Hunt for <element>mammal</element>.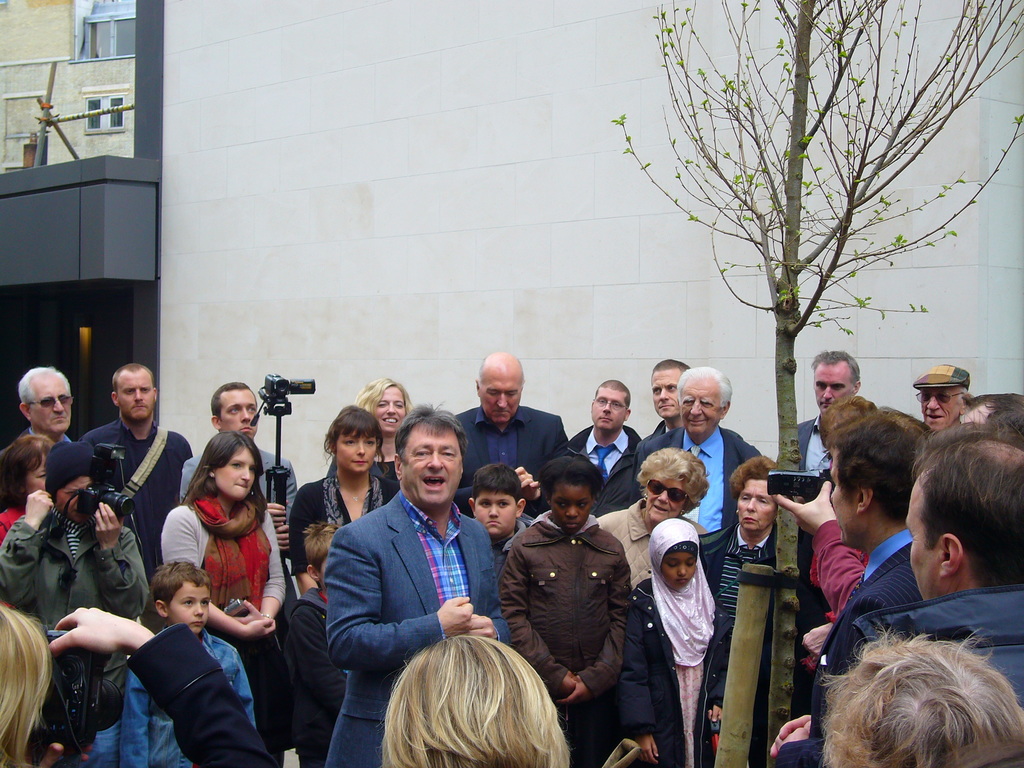
Hunted down at detection(326, 369, 419, 479).
